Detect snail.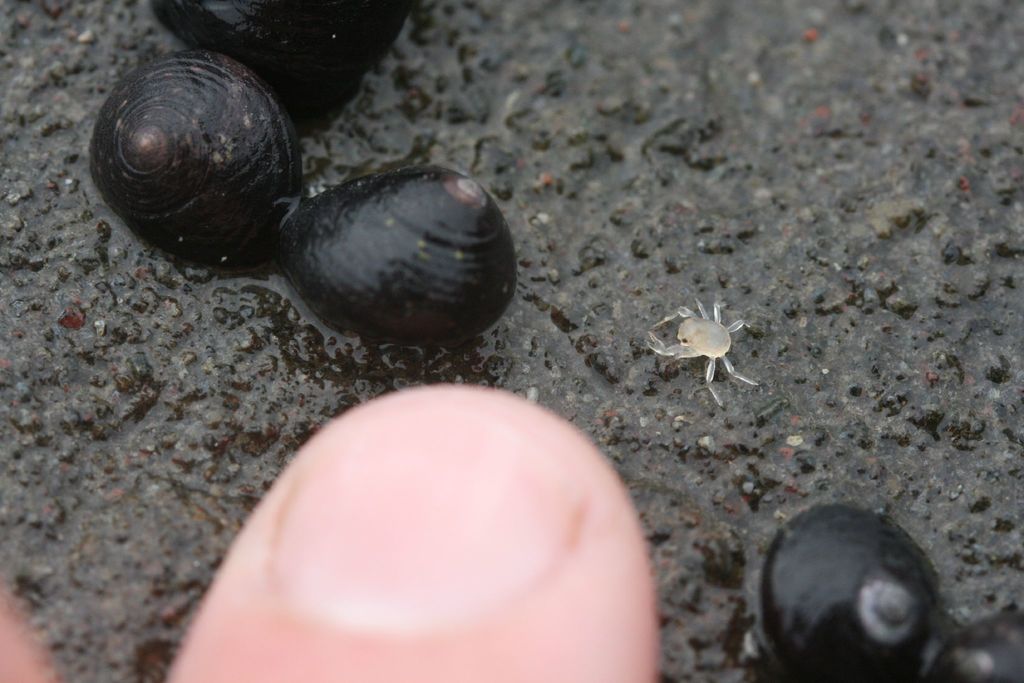
Detected at pyautogui.locateOnScreen(745, 497, 947, 682).
